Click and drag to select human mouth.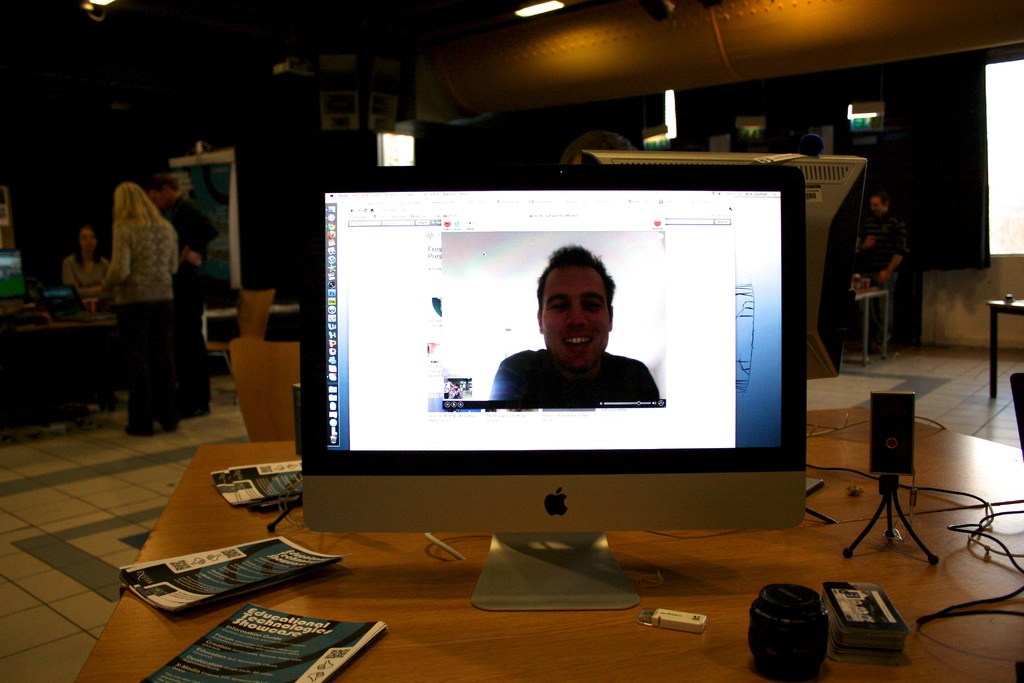
Selection: pyautogui.locateOnScreen(566, 334, 589, 347).
